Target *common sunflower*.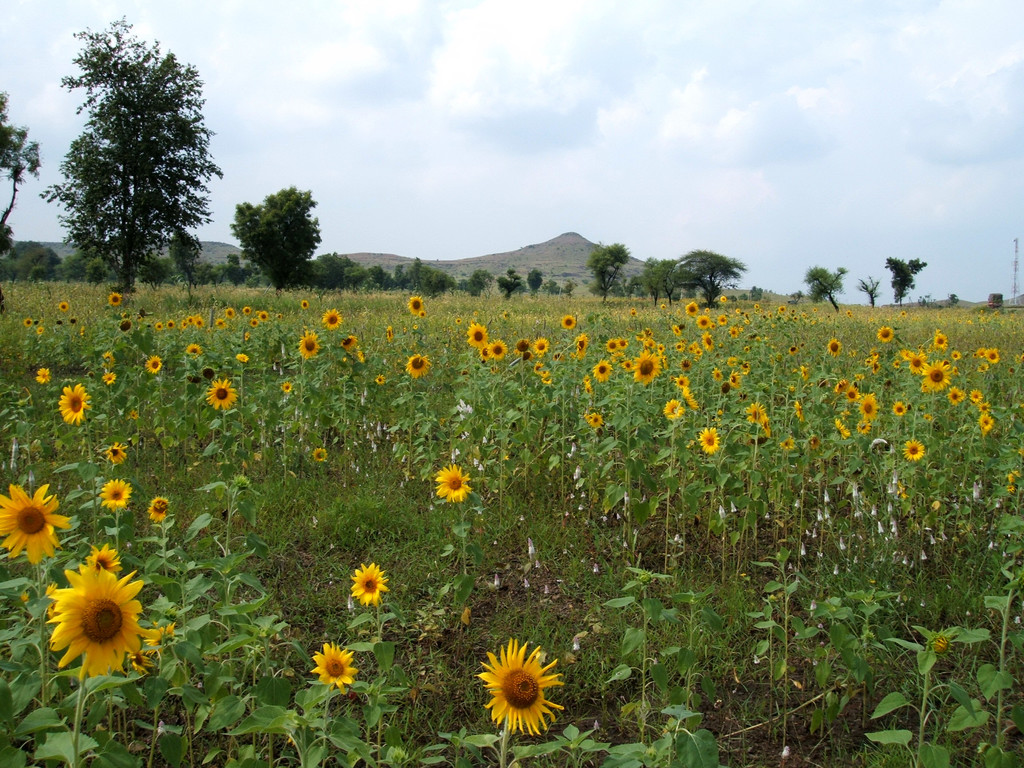
Target region: BBox(1, 478, 65, 564).
